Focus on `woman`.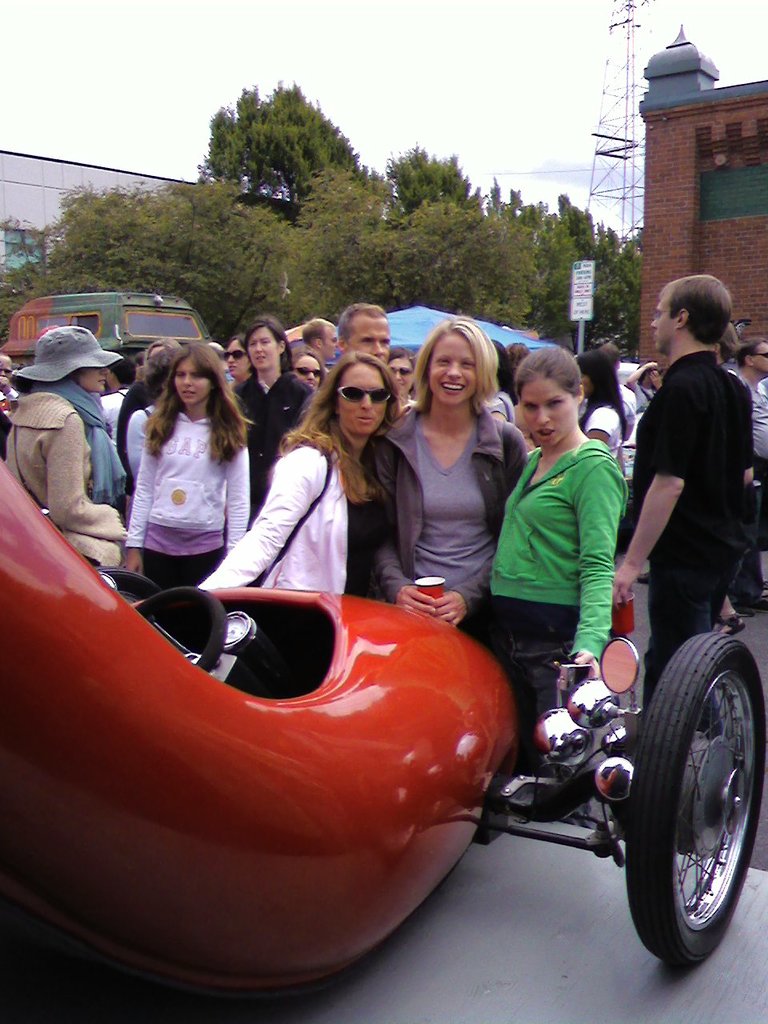
Focused at <region>288, 346, 325, 386</region>.
